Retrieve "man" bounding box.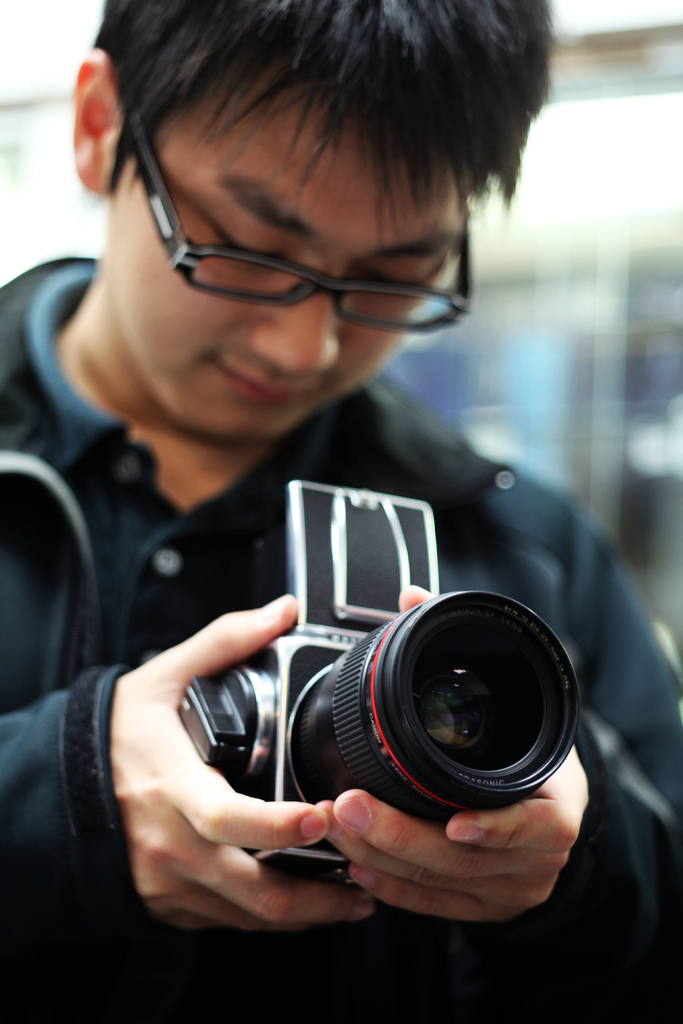
Bounding box: bbox=[0, 0, 682, 1023].
